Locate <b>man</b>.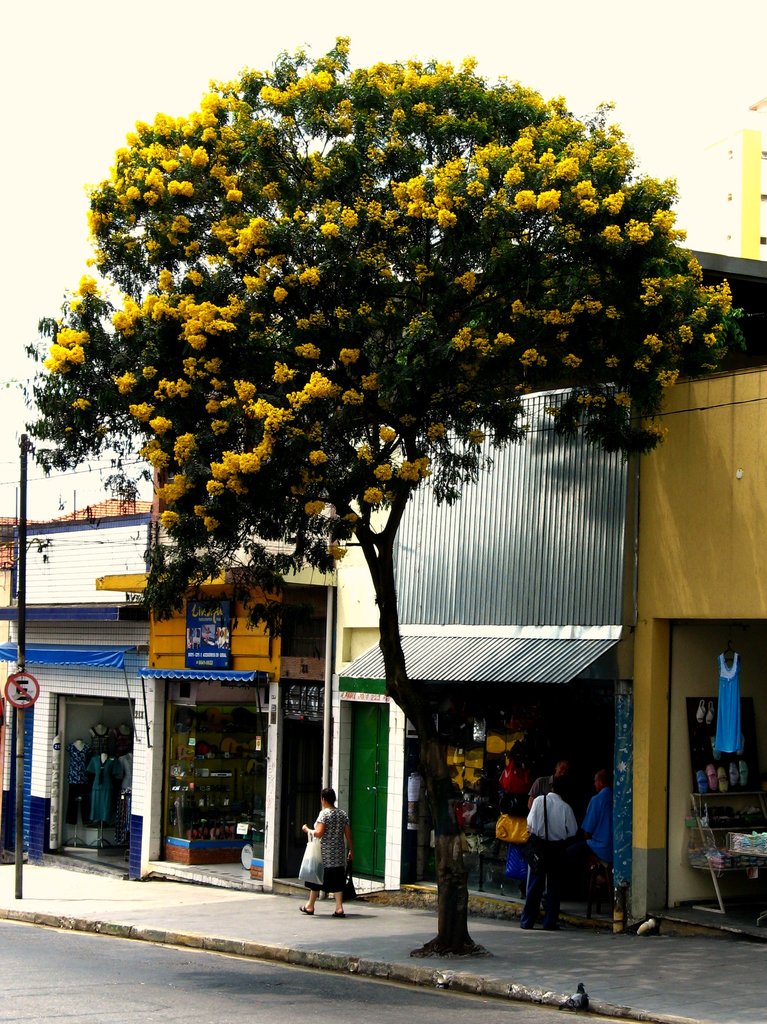
Bounding box: crop(513, 763, 590, 918).
